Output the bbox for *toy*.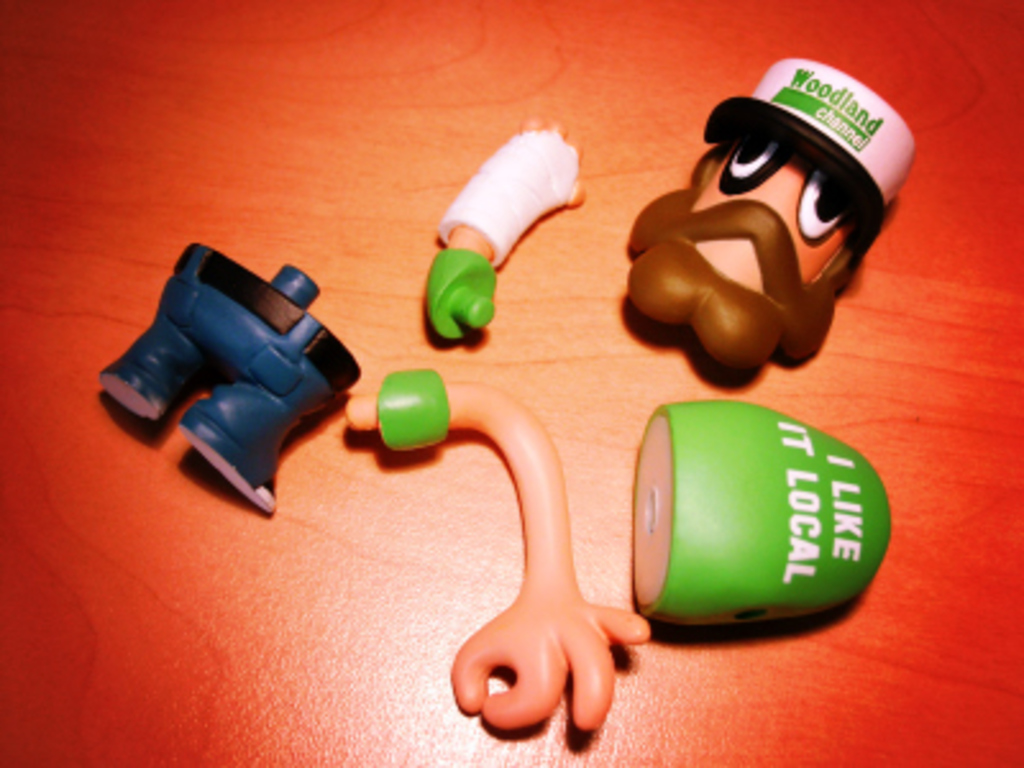
422/118/594/338.
